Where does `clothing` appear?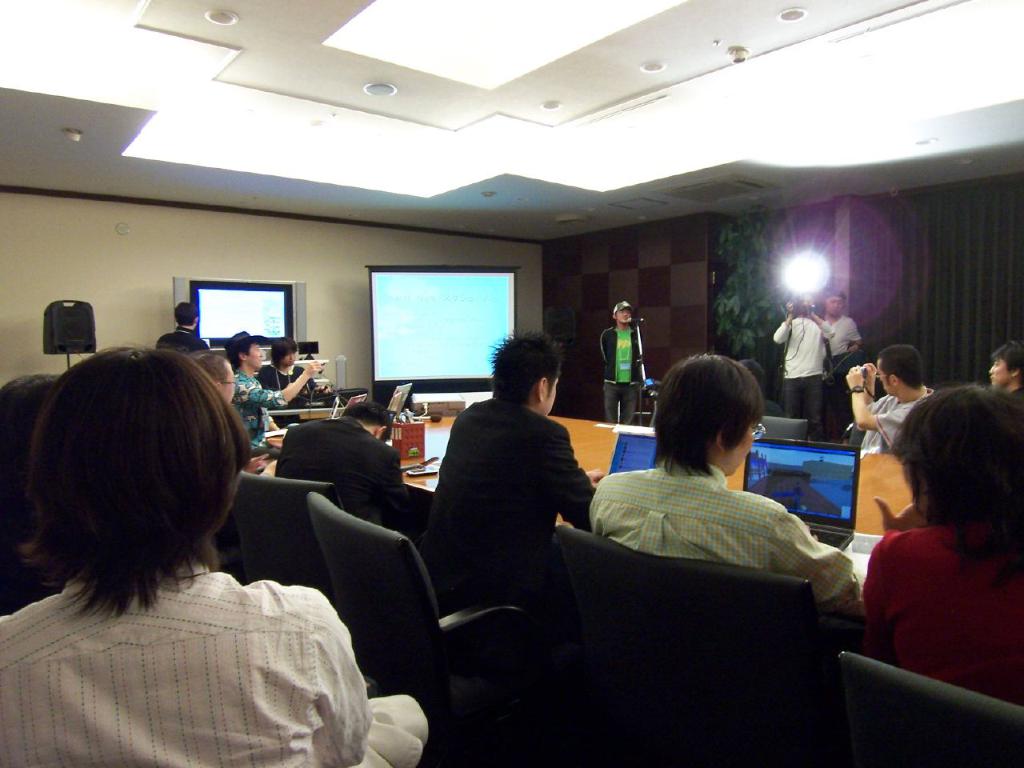
Appears at locate(855, 392, 935, 454).
